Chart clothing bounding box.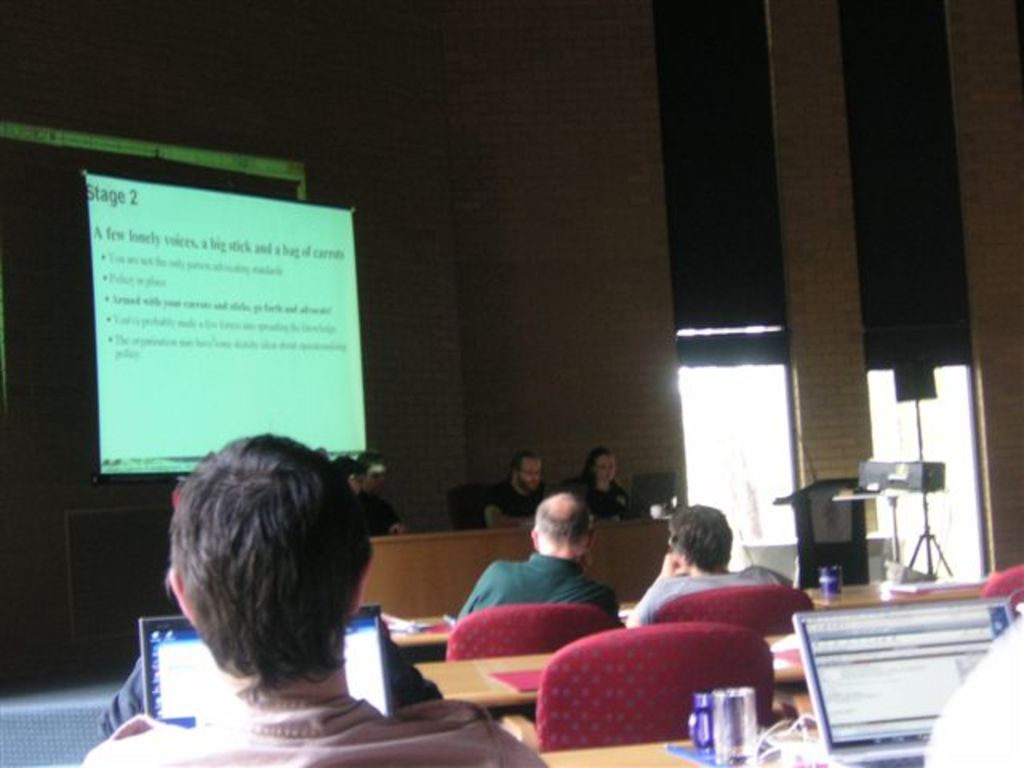
Charted: {"x1": 491, "y1": 477, "x2": 533, "y2": 523}.
